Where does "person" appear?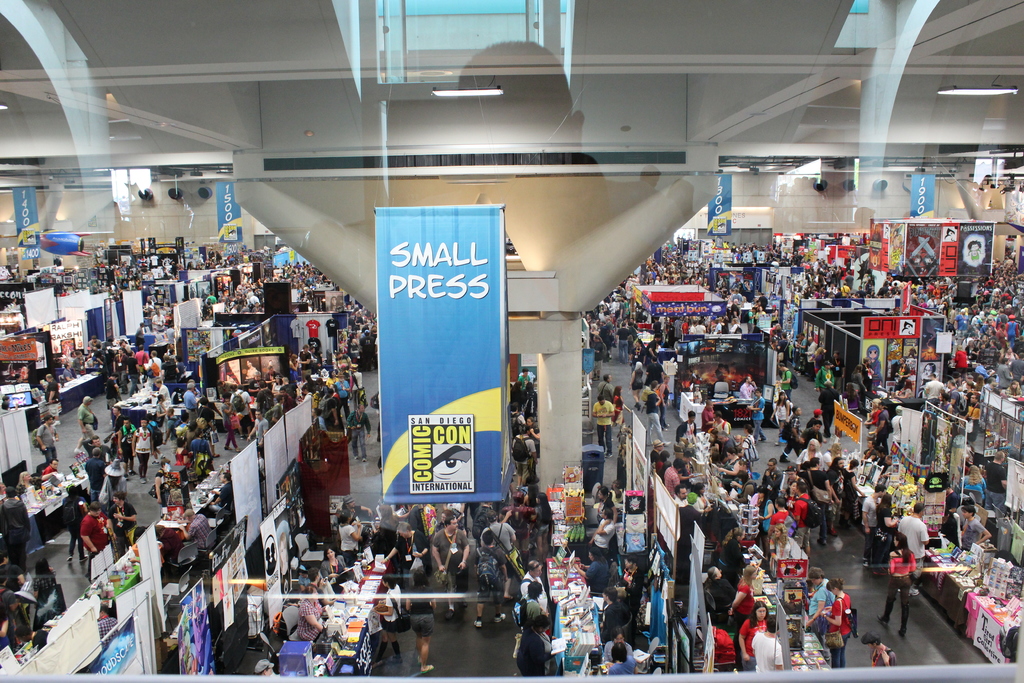
Appears at box=[876, 527, 915, 637].
